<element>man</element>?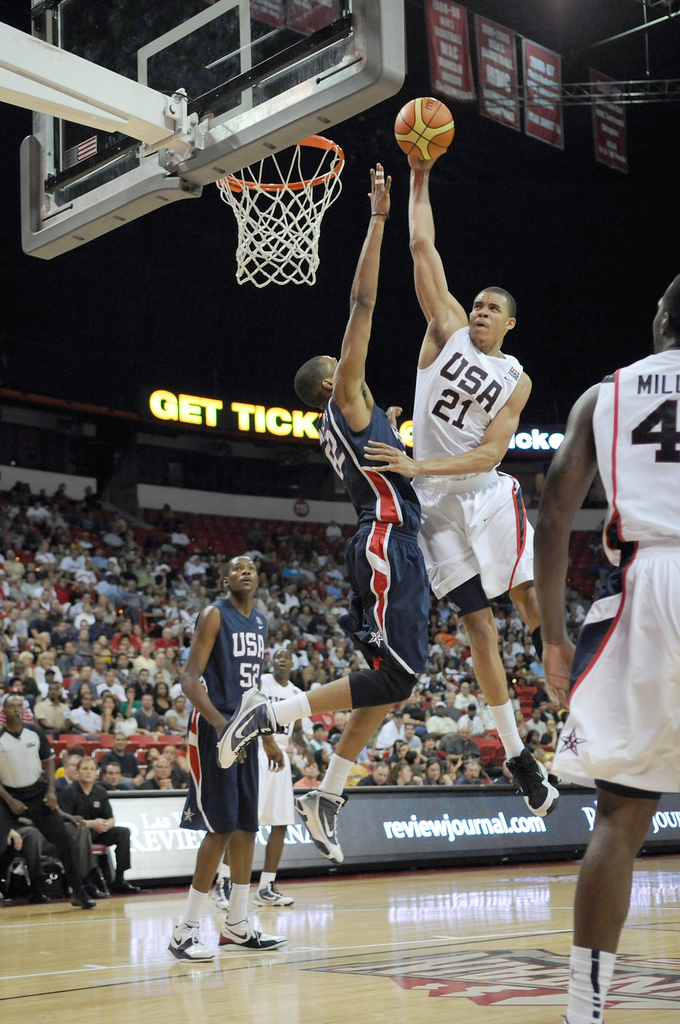
161/540/296/952
